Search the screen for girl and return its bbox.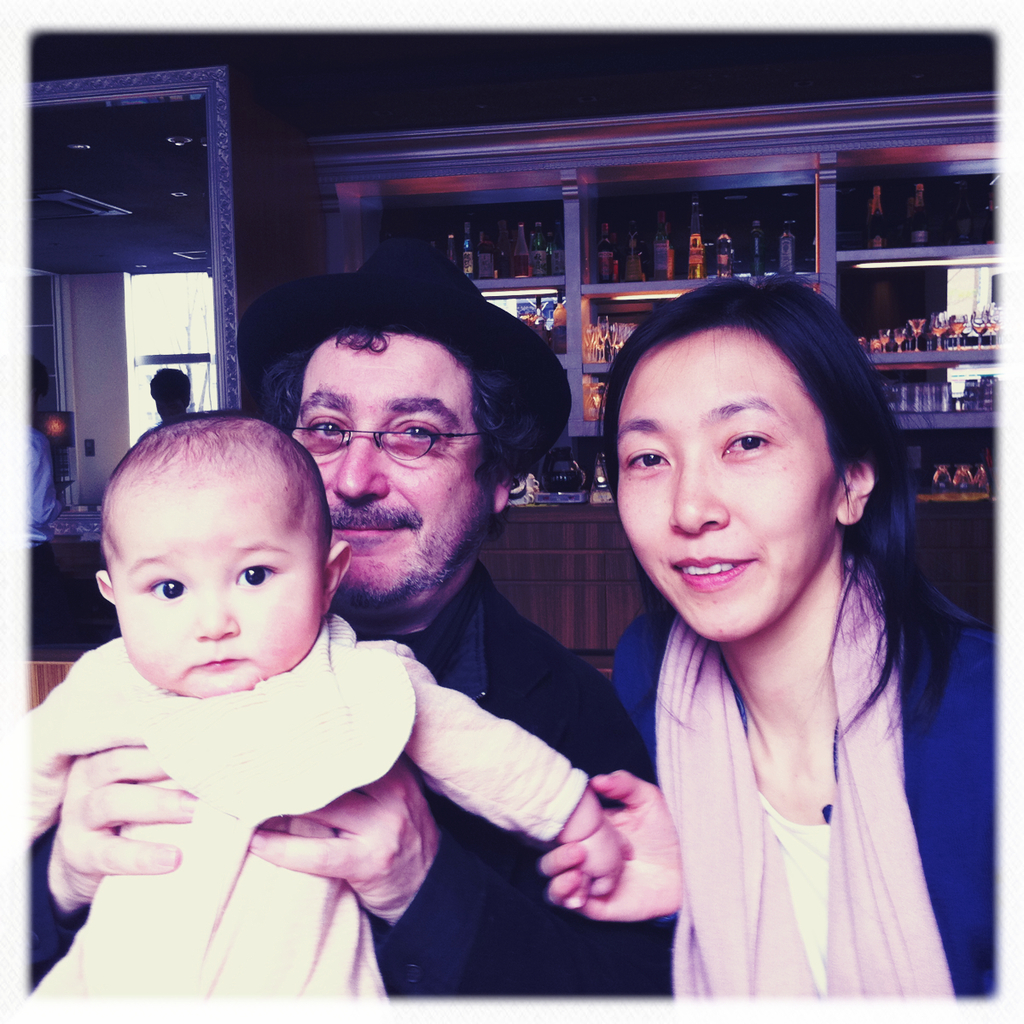
Found: 26, 416, 626, 1000.
